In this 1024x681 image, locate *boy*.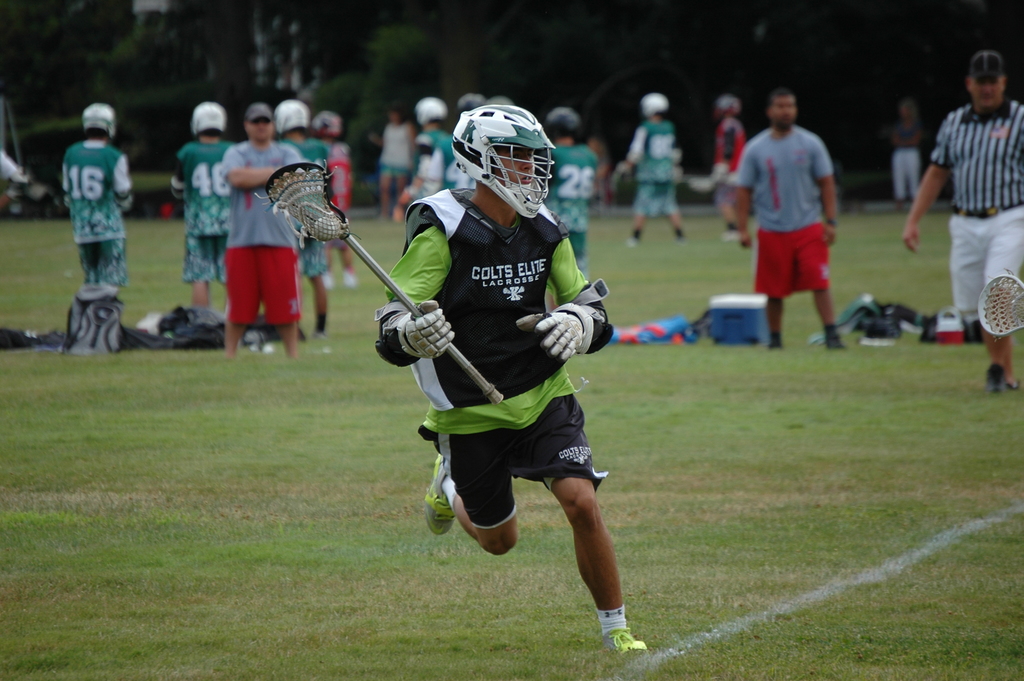
Bounding box: 445:91:483:191.
